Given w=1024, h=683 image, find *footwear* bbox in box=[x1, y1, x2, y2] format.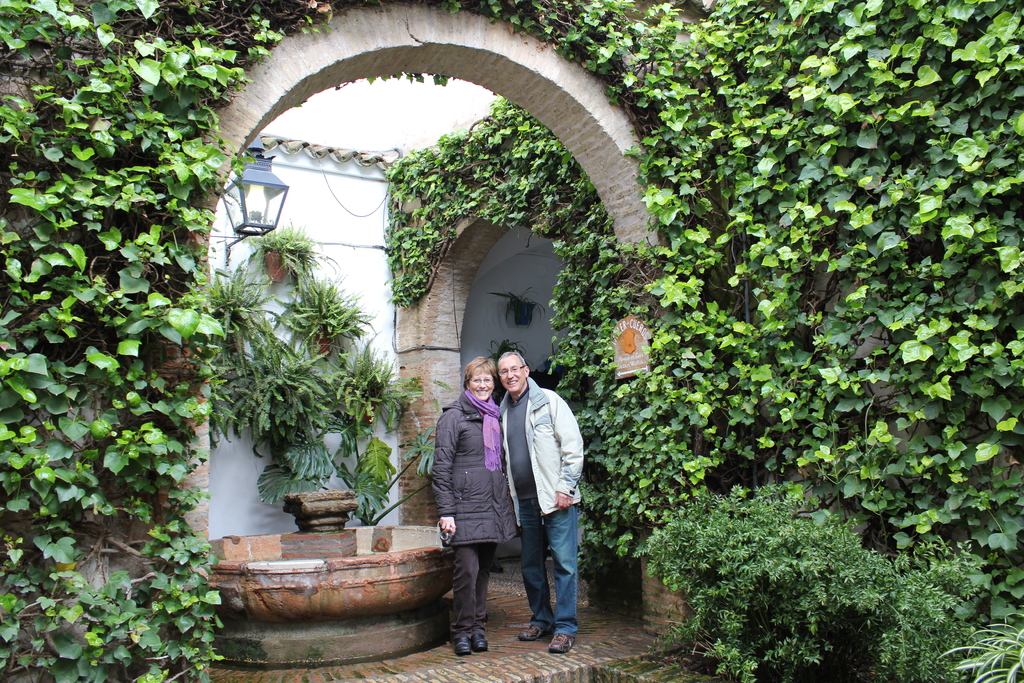
box=[515, 621, 552, 636].
